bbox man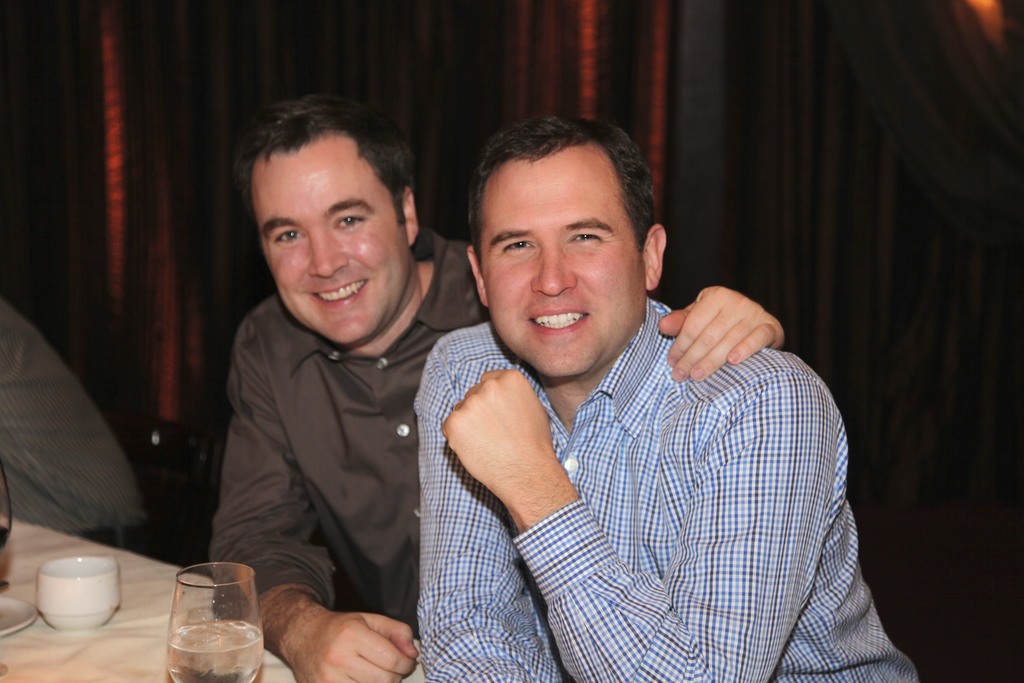
region(209, 87, 781, 682)
